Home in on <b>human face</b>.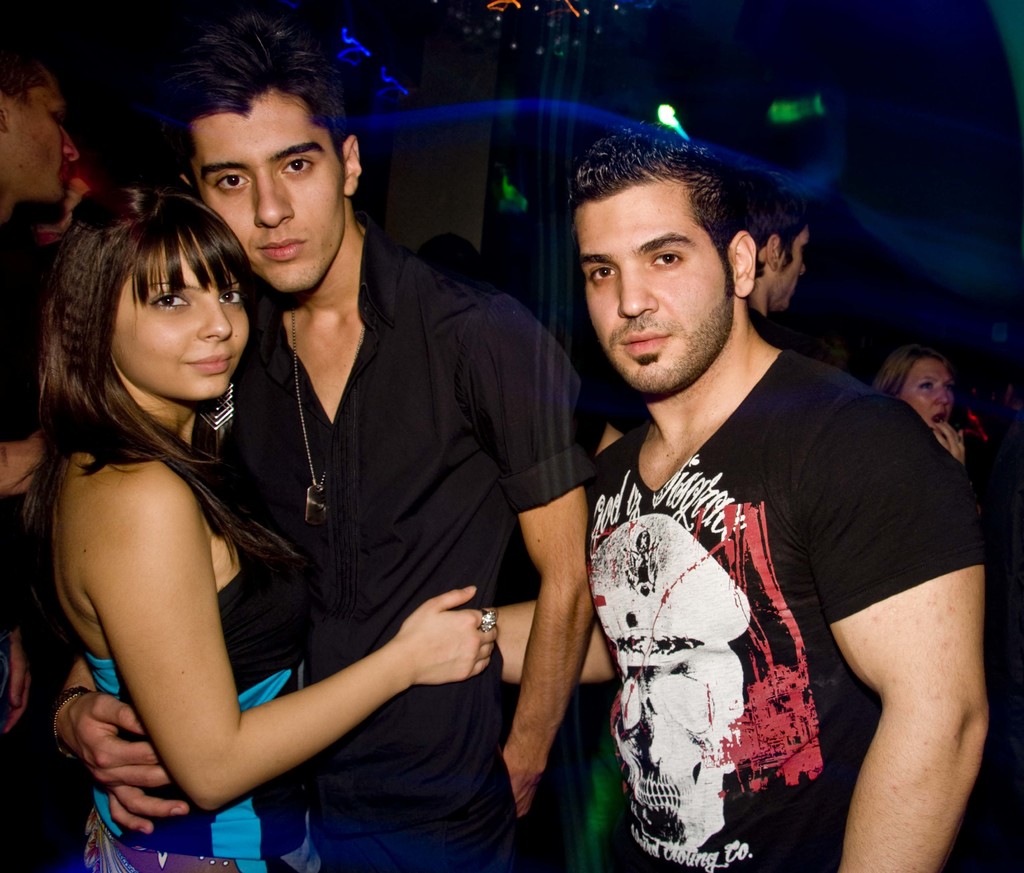
Homed in at [199,89,352,288].
